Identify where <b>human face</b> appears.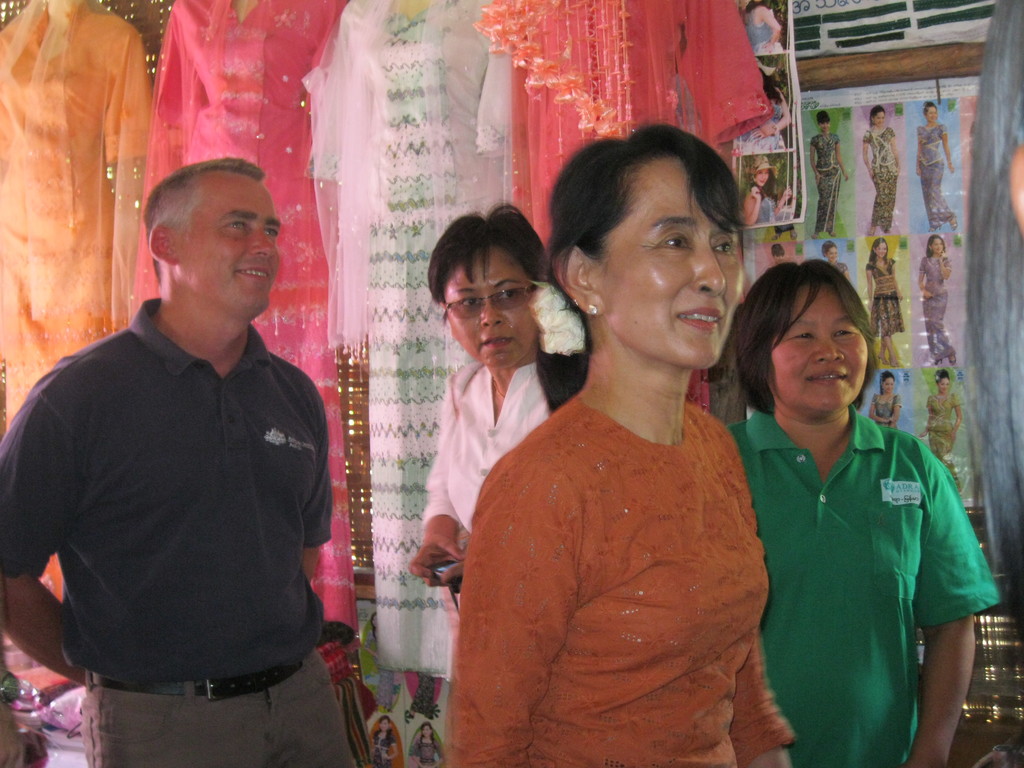
Appears at bbox(767, 285, 866, 419).
